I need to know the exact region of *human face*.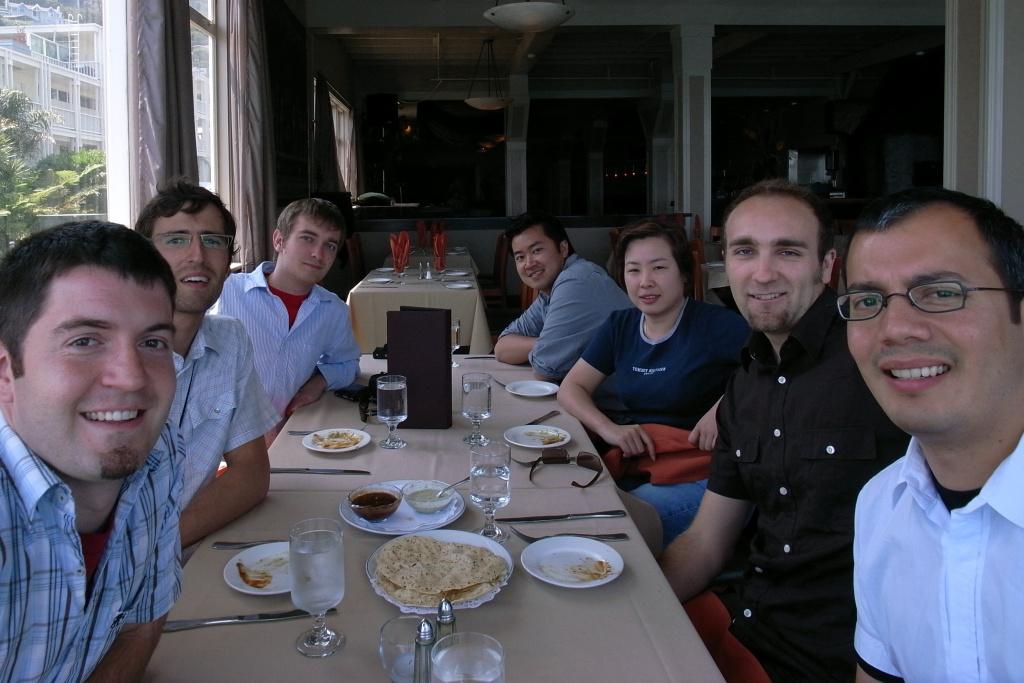
Region: pyautogui.locateOnScreen(285, 219, 335, 276).
